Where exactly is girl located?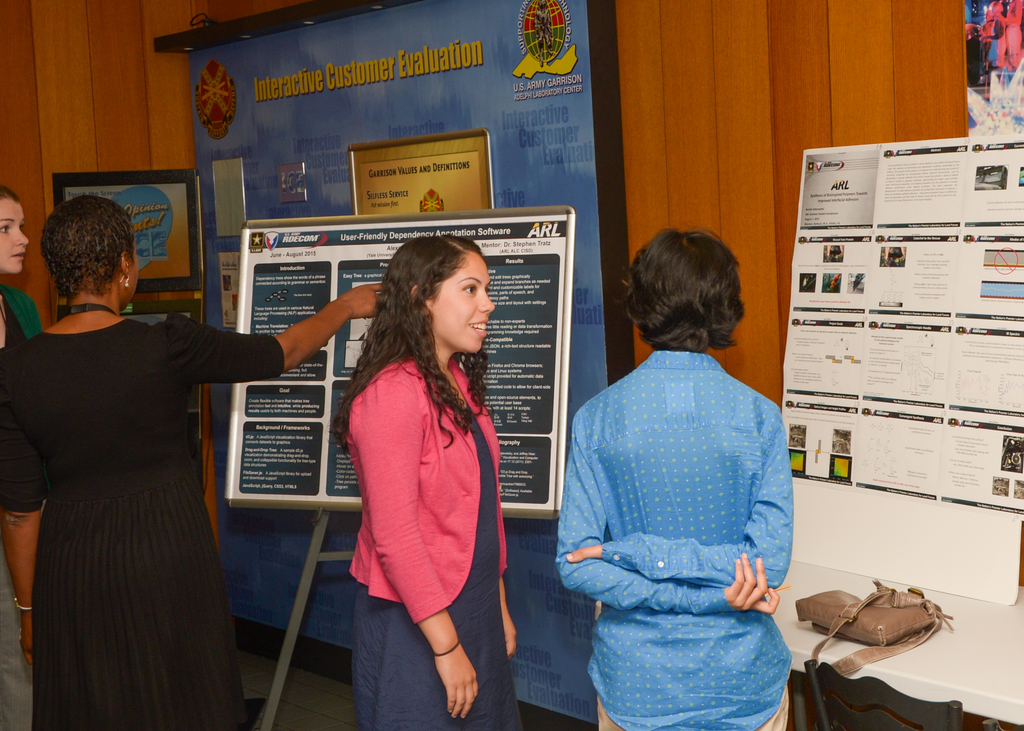
Its bounding box is 346 230 519 728.
